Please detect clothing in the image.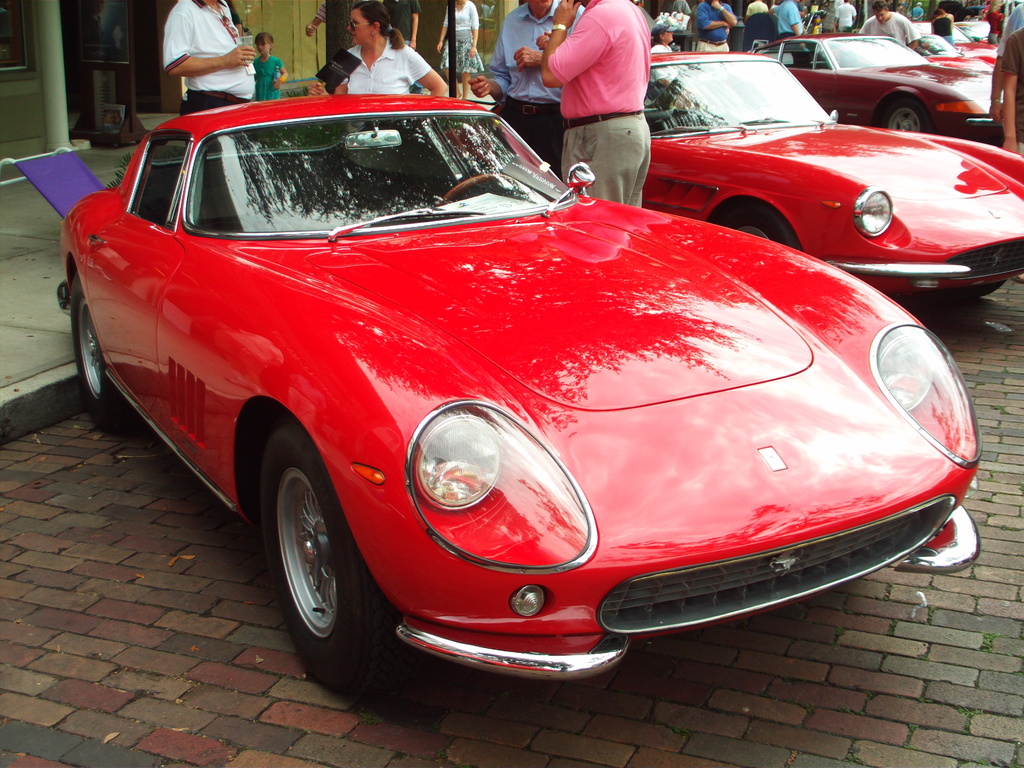
<box>493,0,583,175</box>.
